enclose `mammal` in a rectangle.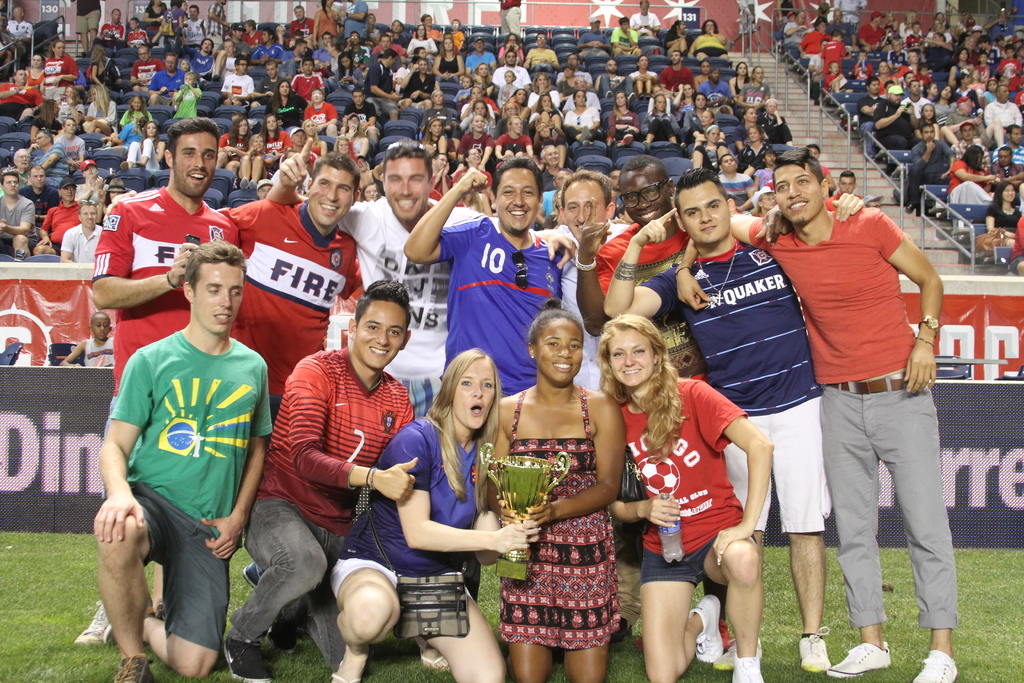
region(534, 165, 634, 391).
